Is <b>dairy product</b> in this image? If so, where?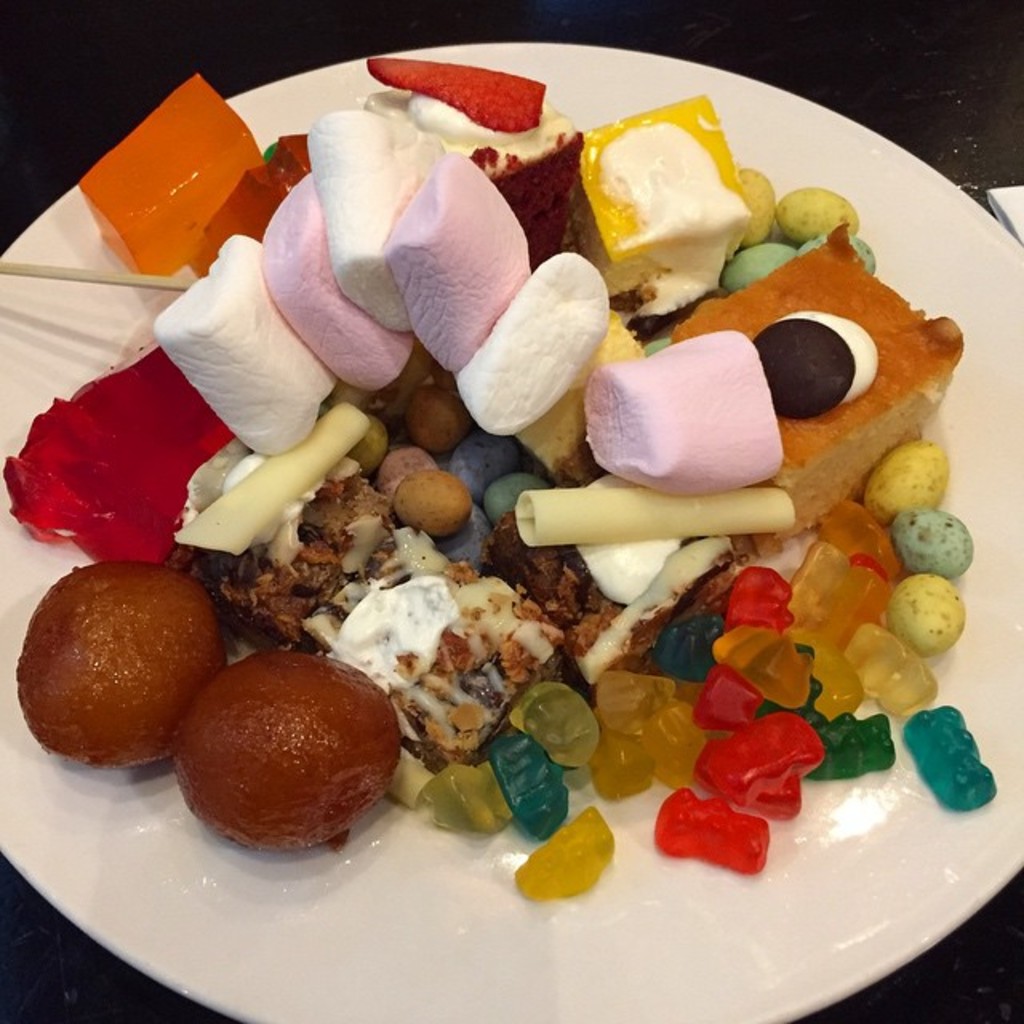
Yes, at Rect(378, 150, 538, 381).
